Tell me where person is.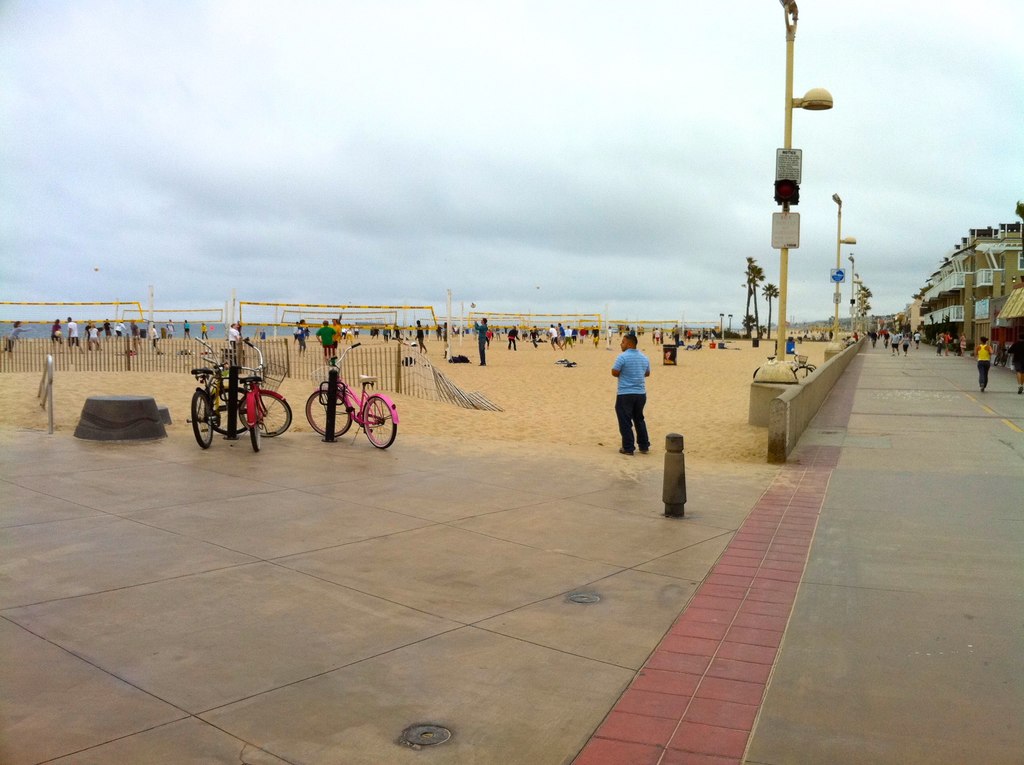
person is at select_region(86, 319, 102, 348).
